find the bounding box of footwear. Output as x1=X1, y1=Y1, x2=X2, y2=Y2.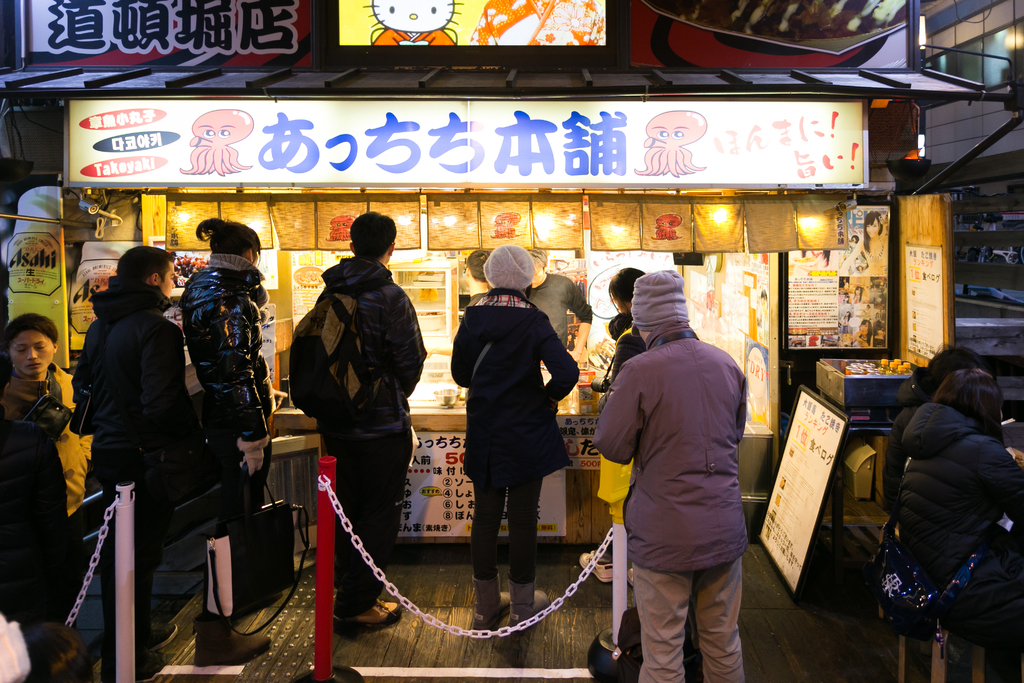
x1=368, y1=598, x2=402, y2=616.
